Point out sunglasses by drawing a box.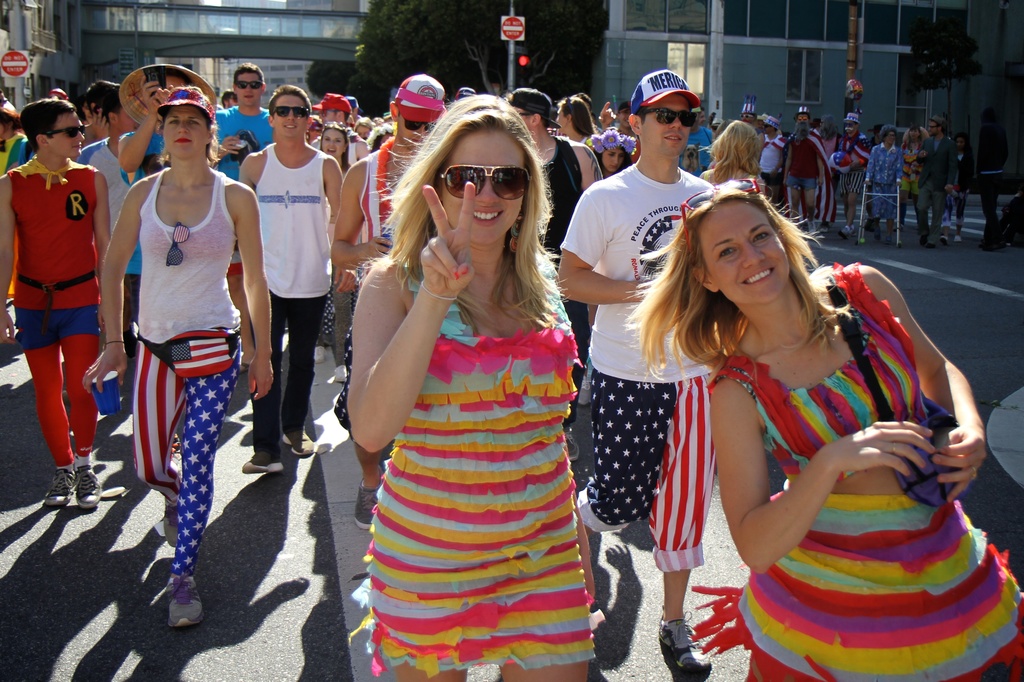
(267, 102, 311, 122).
